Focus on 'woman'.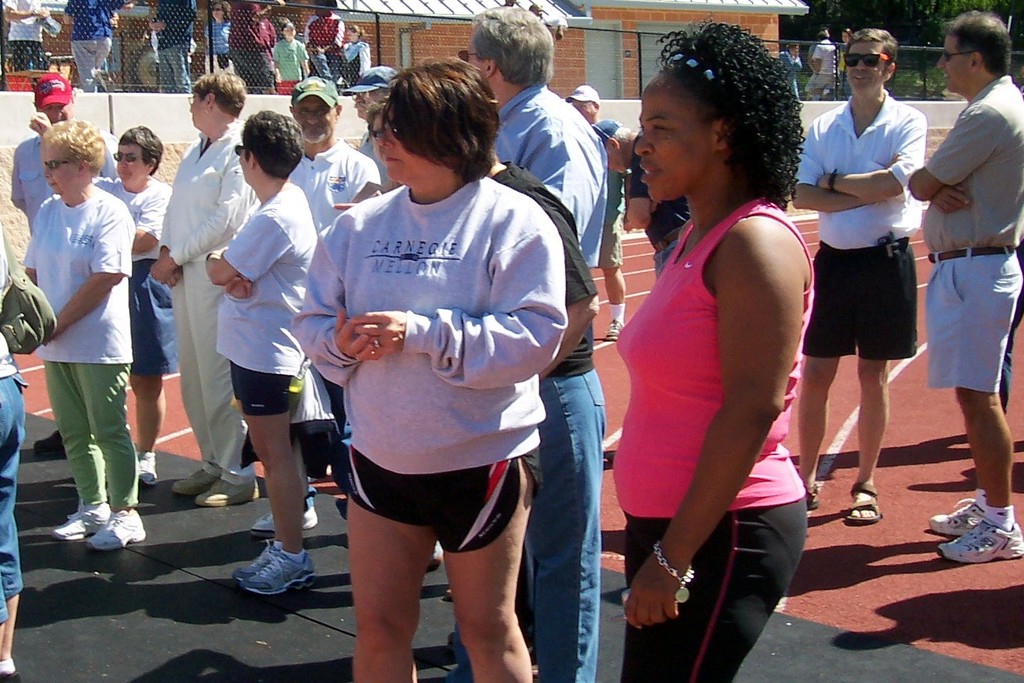
Focused at crop(29, 115, 167, 485).
